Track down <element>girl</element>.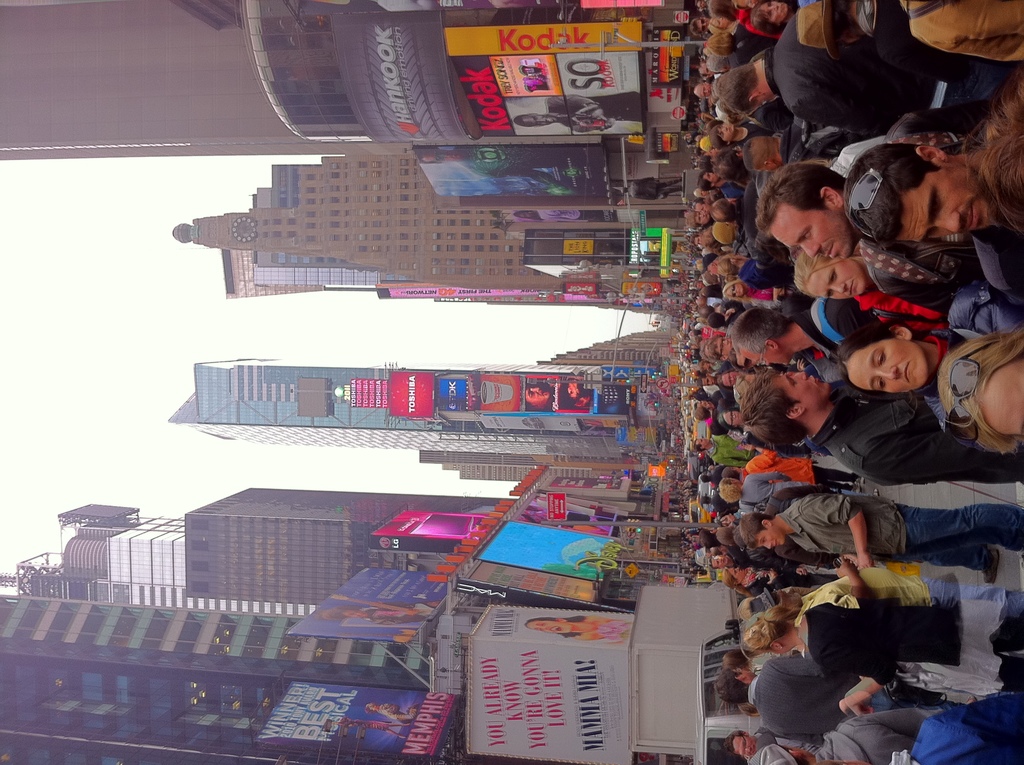
Tracked to bbox=[697, 168, 762, 198].
